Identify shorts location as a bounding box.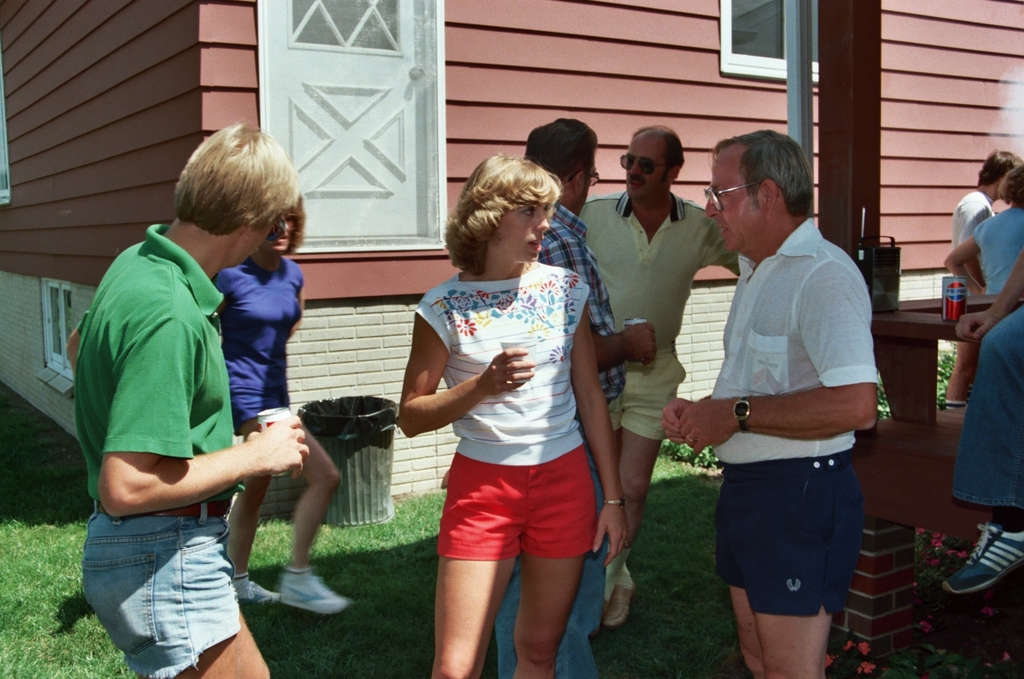
box=[714, 460, 860, 615].
